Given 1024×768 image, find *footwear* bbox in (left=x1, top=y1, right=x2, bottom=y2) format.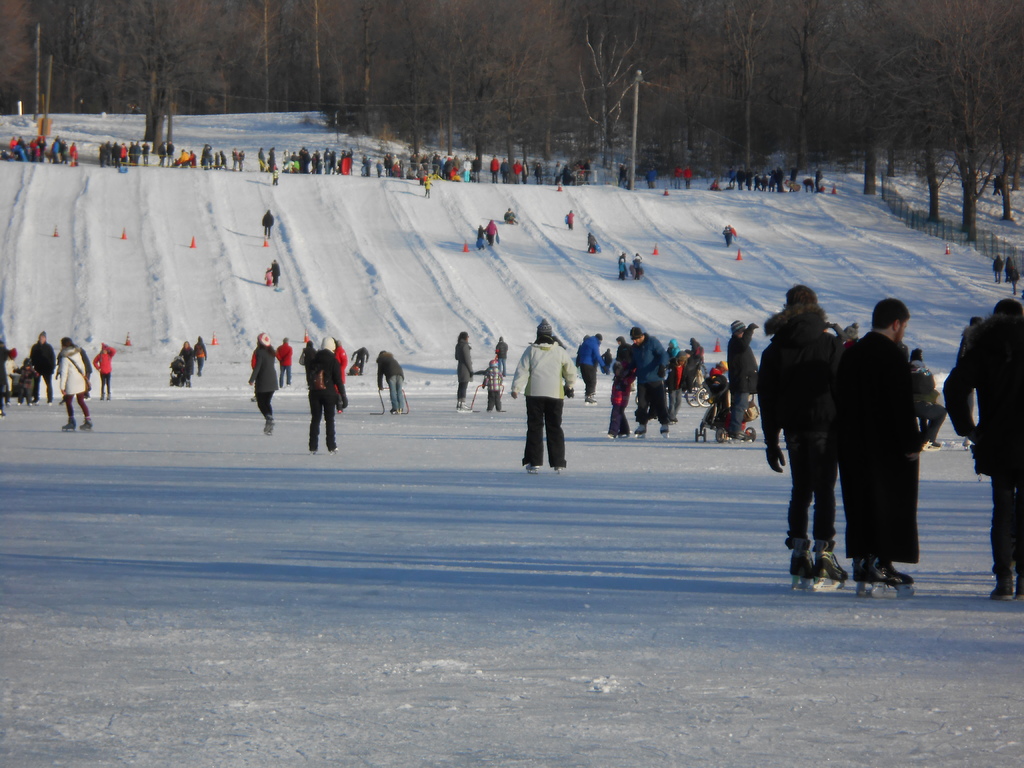
(left=993, top=570, right=1021, bottom=600).
